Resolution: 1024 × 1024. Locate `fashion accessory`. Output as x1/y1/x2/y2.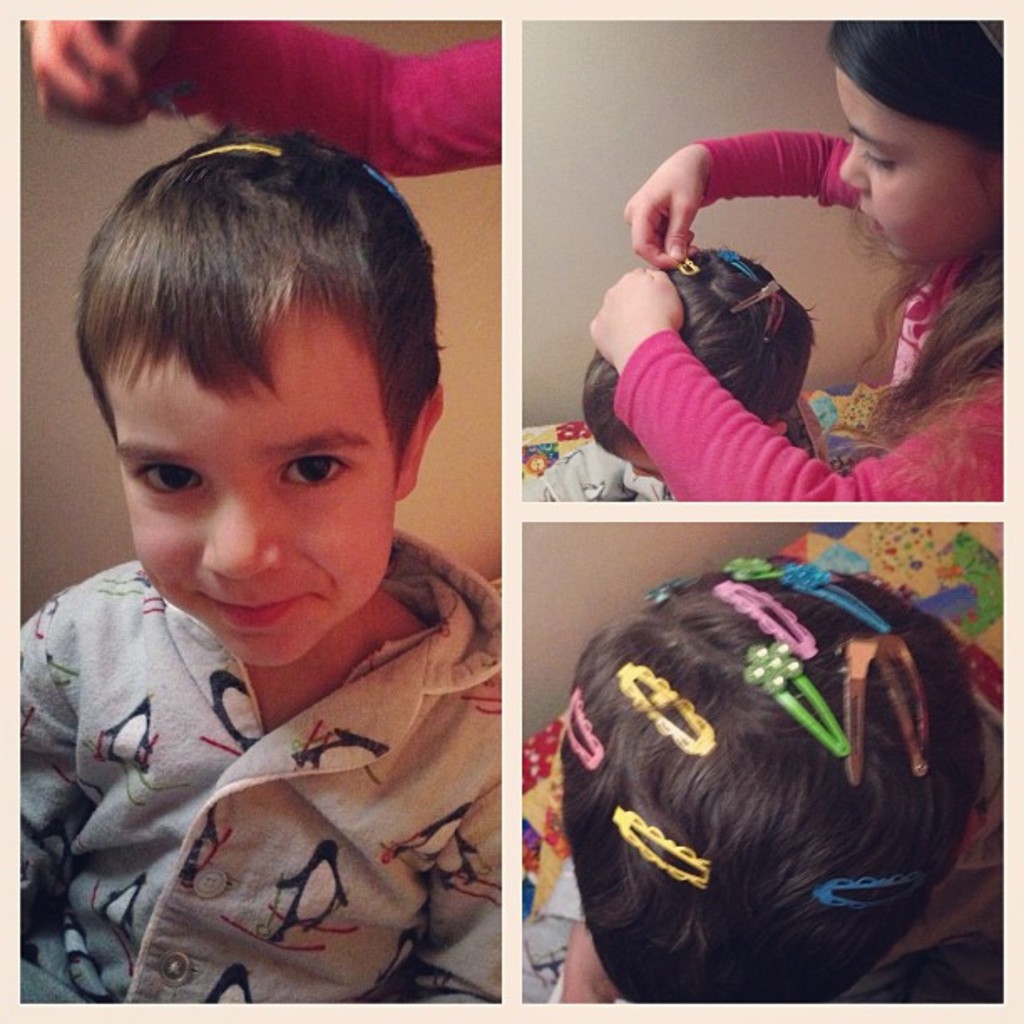
714/239/763/286.
